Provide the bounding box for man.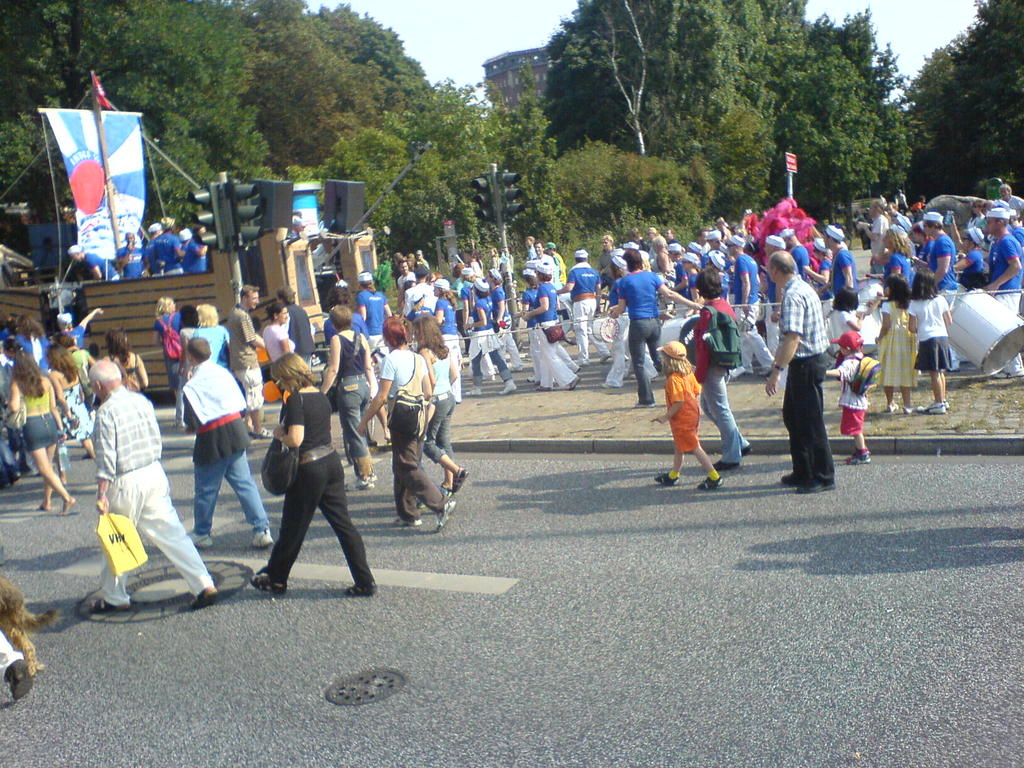
x1=1008, y1=212, x2=1023, y2=241.
